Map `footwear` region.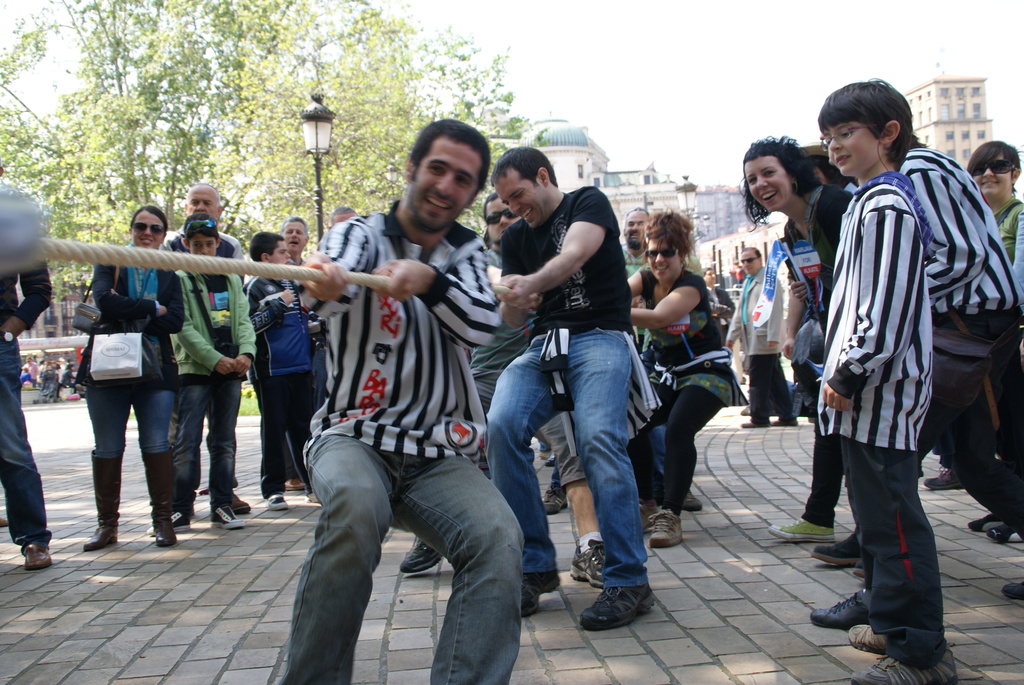
Mapped to 81 454 119 552.
